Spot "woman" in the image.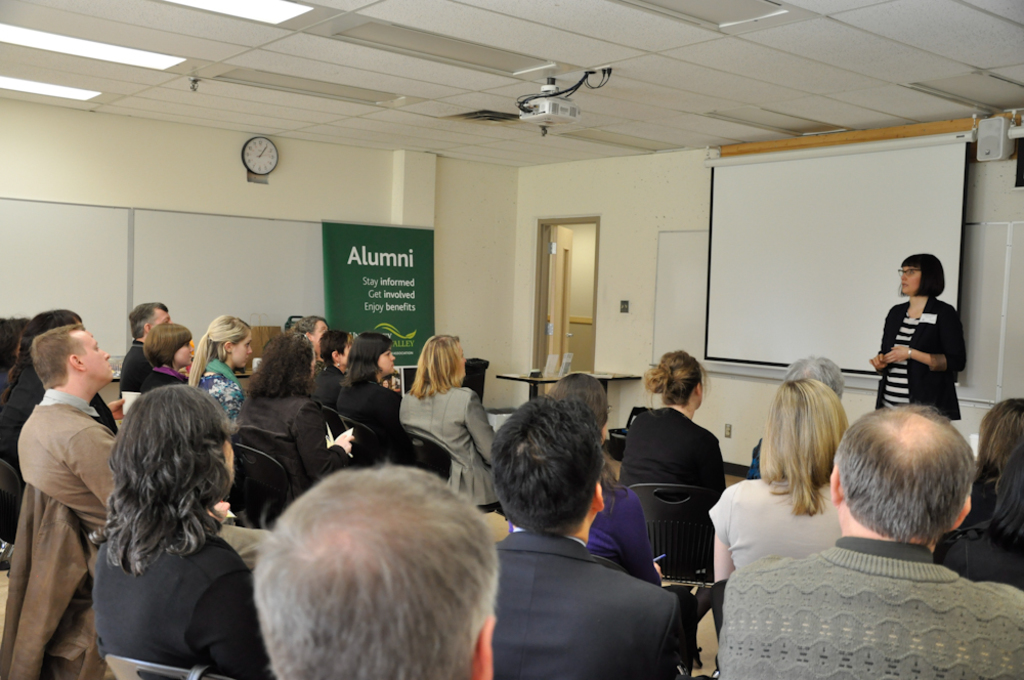
"woman" found at box(861, 252, 966, 418).
